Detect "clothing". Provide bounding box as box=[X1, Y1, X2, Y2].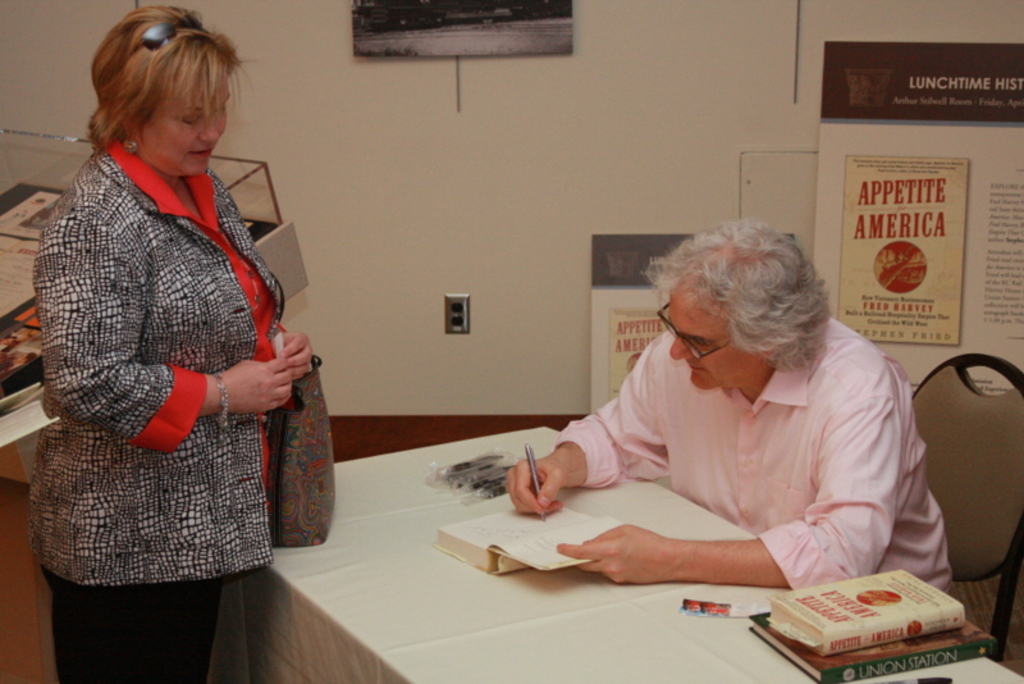
box=[558, 311, 951, 594].
